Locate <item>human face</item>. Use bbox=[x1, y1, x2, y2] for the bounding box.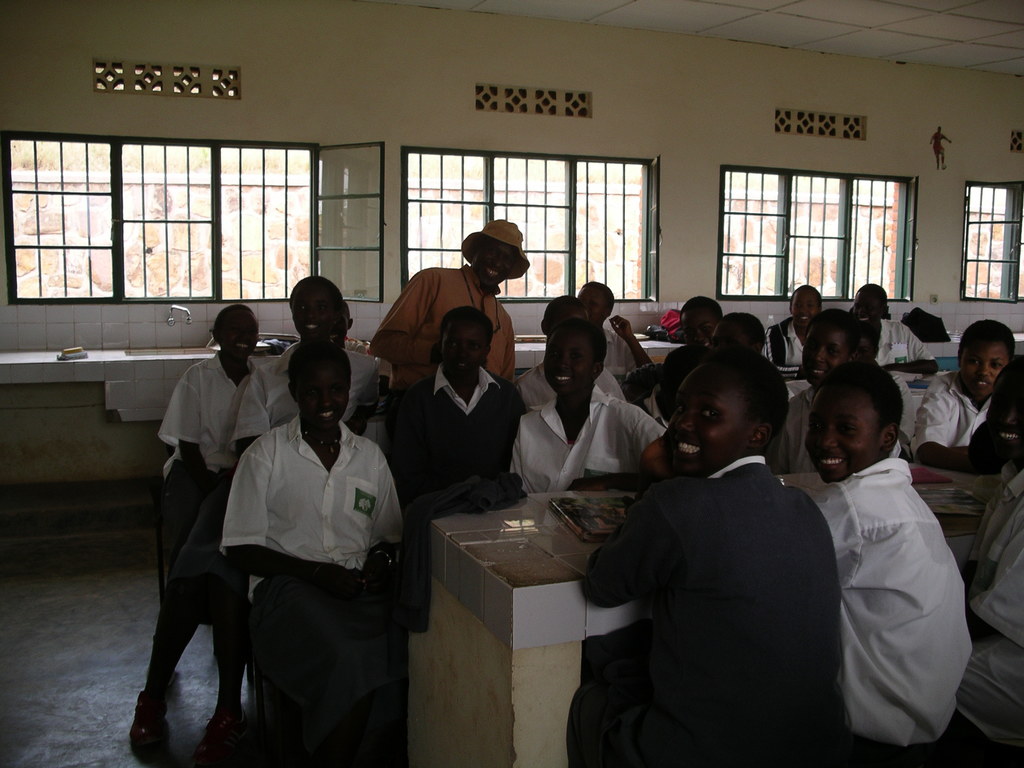
bbox=[852, 290, 879, 331].
